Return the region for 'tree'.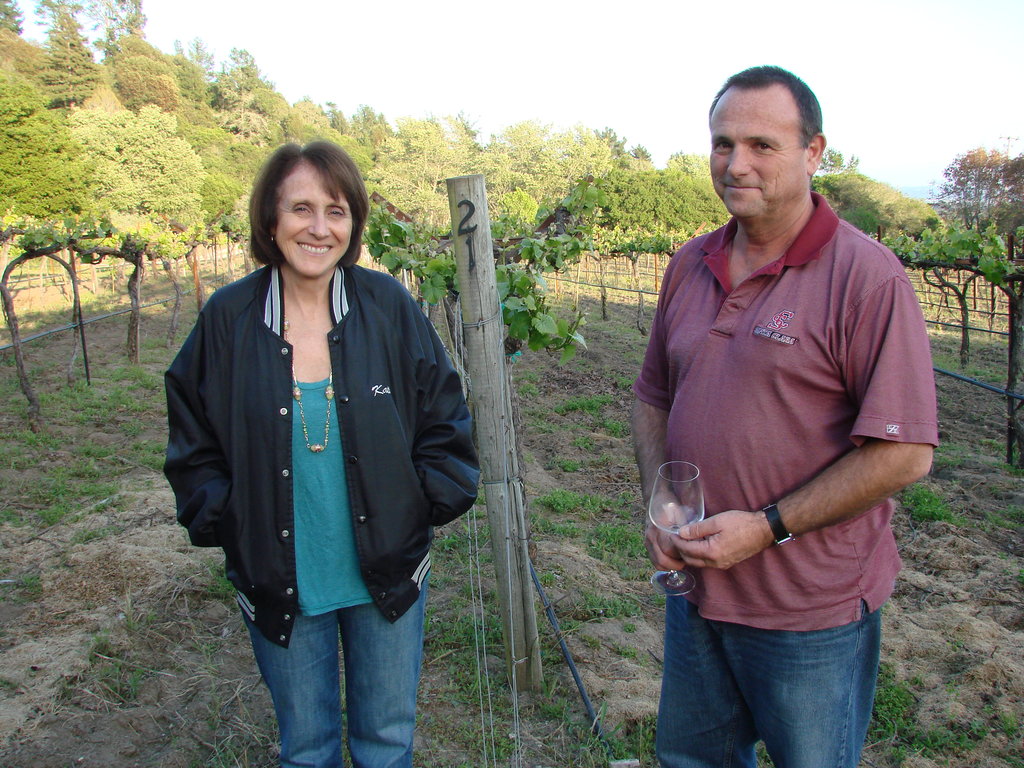
bbox=[598, 164, 646, 311].
